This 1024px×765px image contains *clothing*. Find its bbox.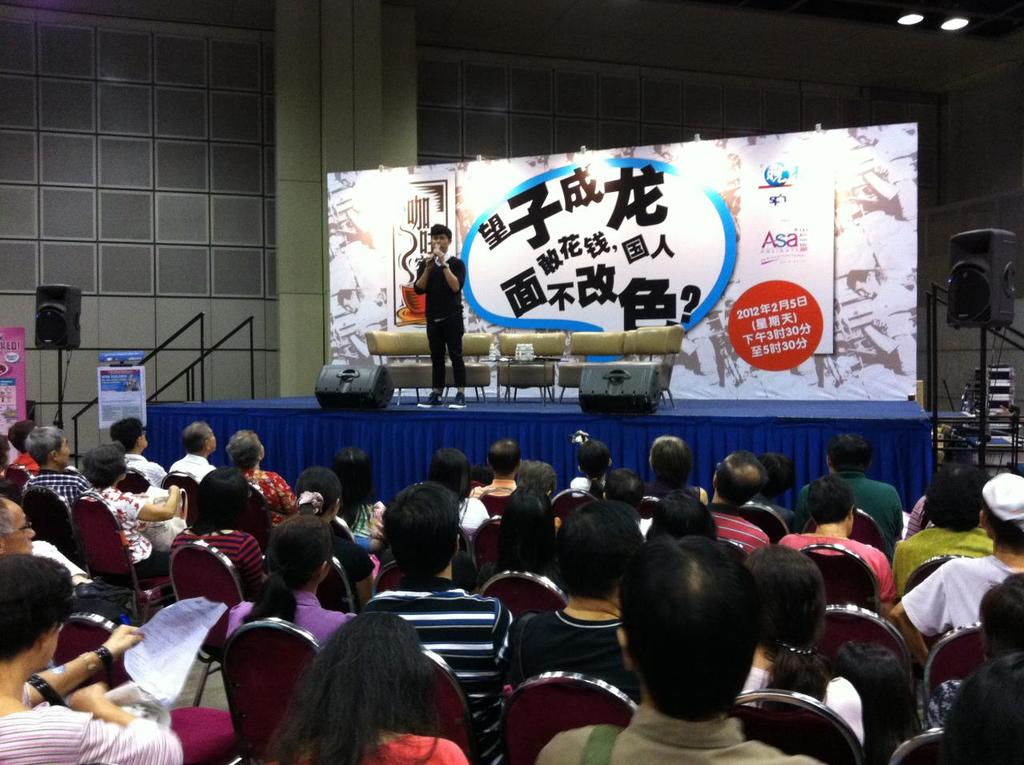
crop(748, 491, 788, 531).
